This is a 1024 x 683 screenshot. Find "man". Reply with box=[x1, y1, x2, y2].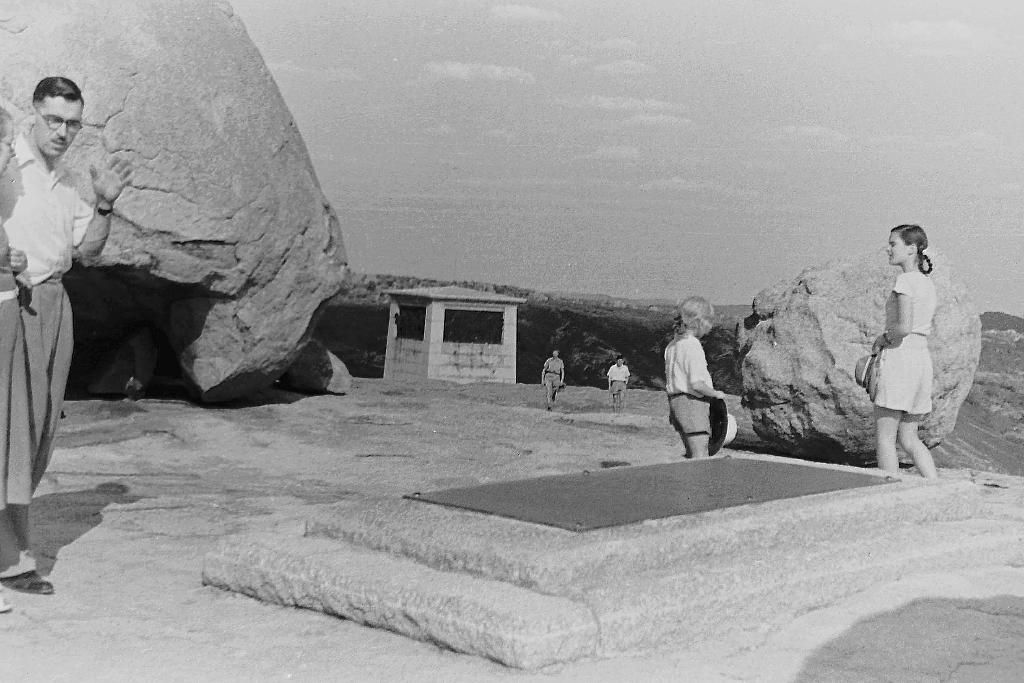
box=[0, 69, 141, 598].
